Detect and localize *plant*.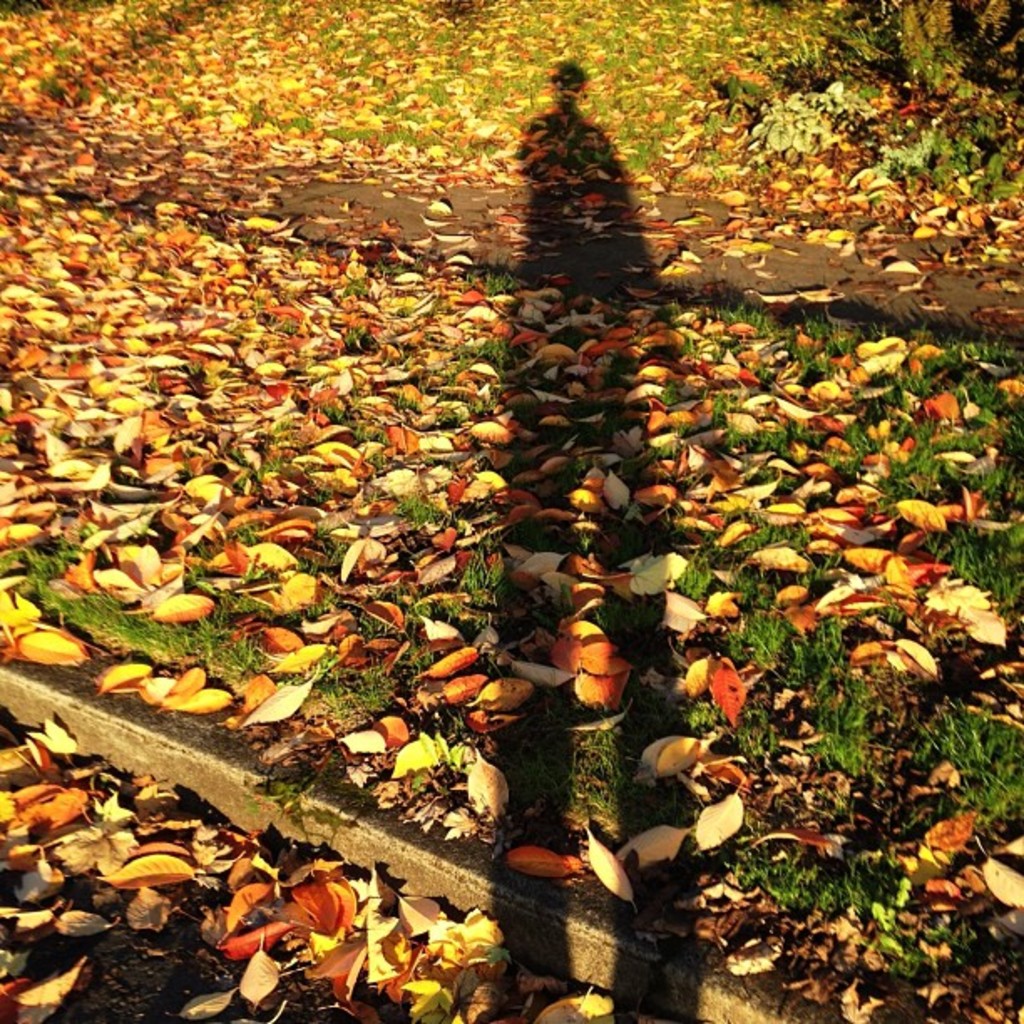
Localized at (left=895, top=447, right=1009, bottom=494).
